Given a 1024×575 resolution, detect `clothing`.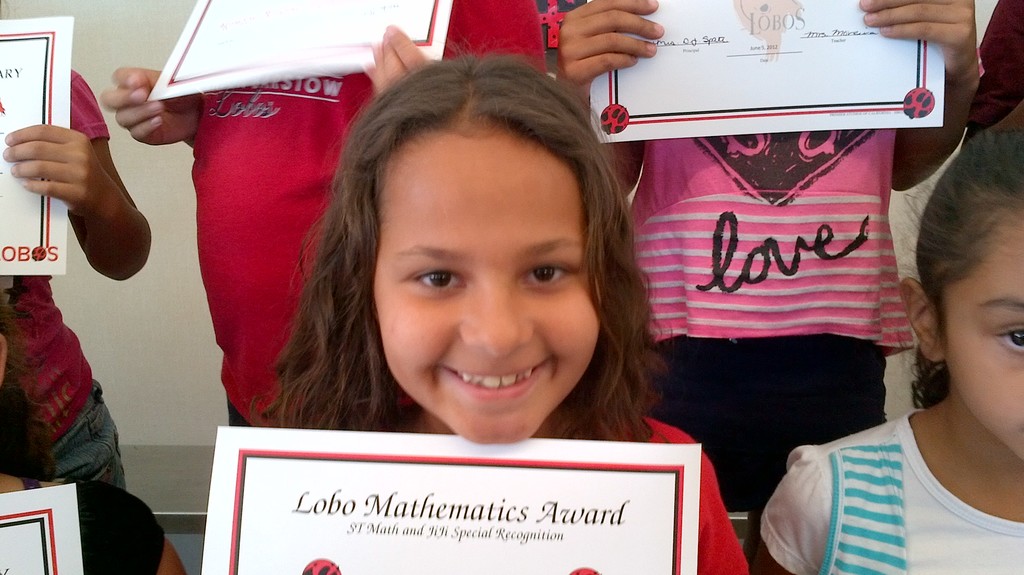
box=[959, 0, 1023, 142].
